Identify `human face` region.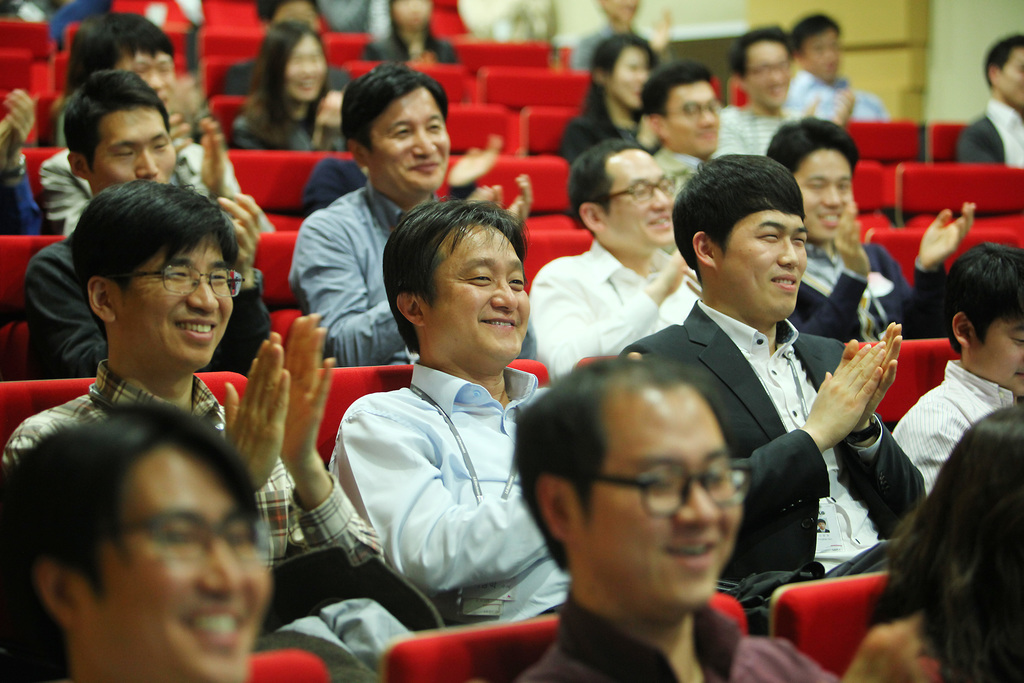
Region: select_region(362, 90, 446, 194).
